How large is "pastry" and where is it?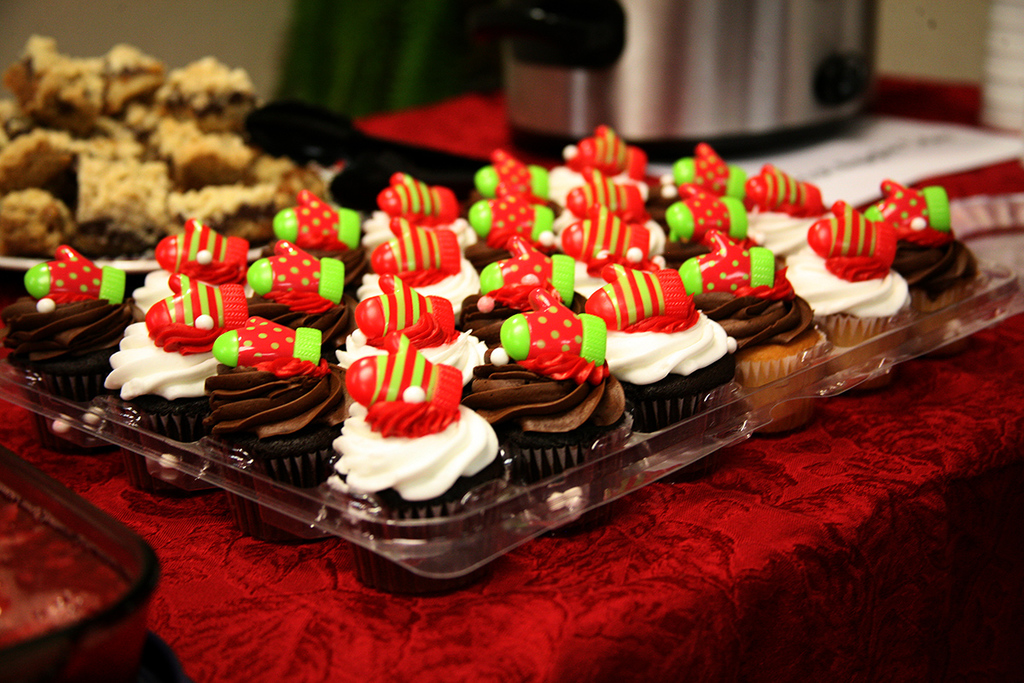
Bounding box: 197, 318, 348, 491.
